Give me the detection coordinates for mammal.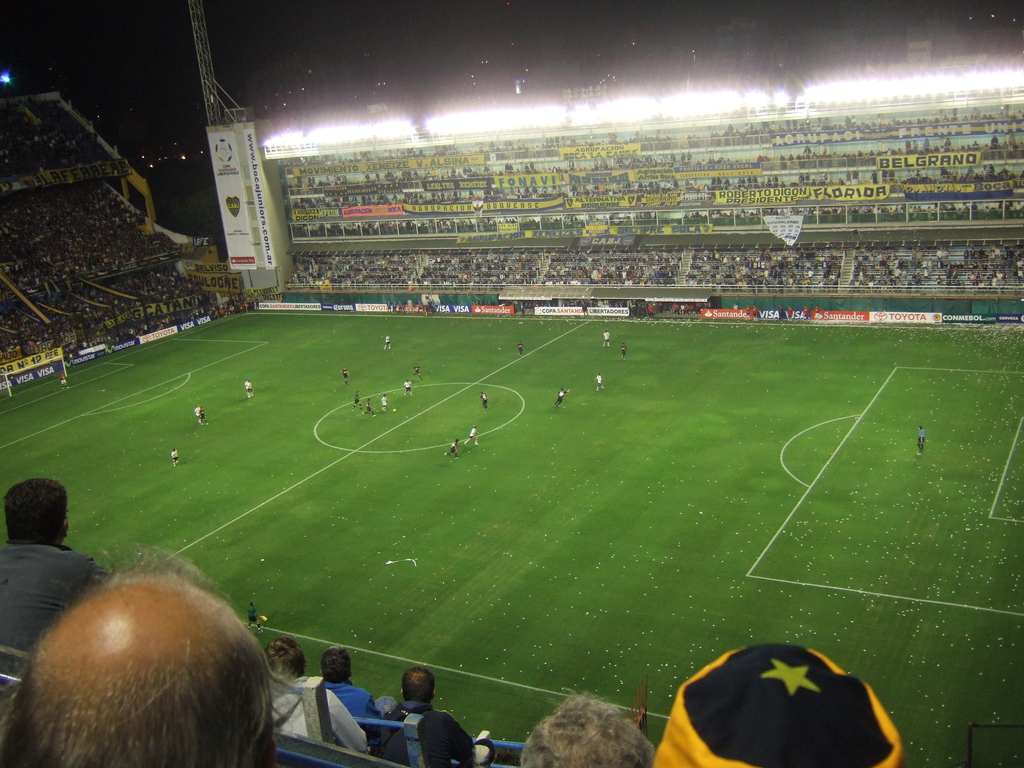
(left=353, top=392, right=361, bottom=409).
